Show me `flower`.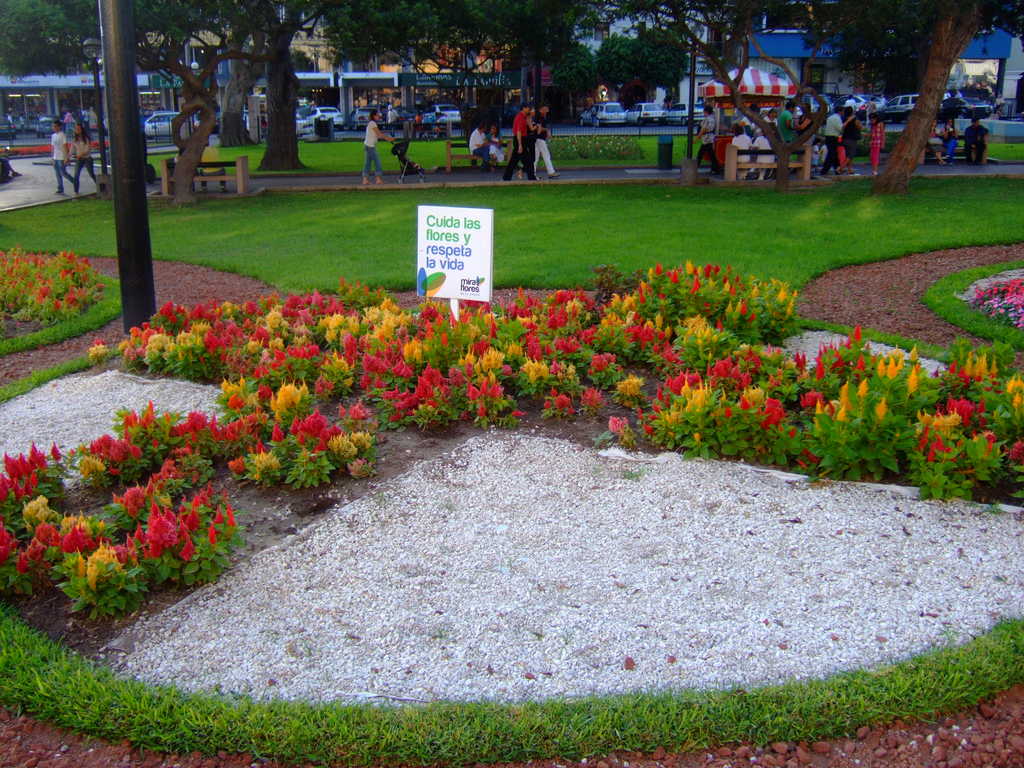
`flower` is here: <region>756, 395, 788, 429</region>.
